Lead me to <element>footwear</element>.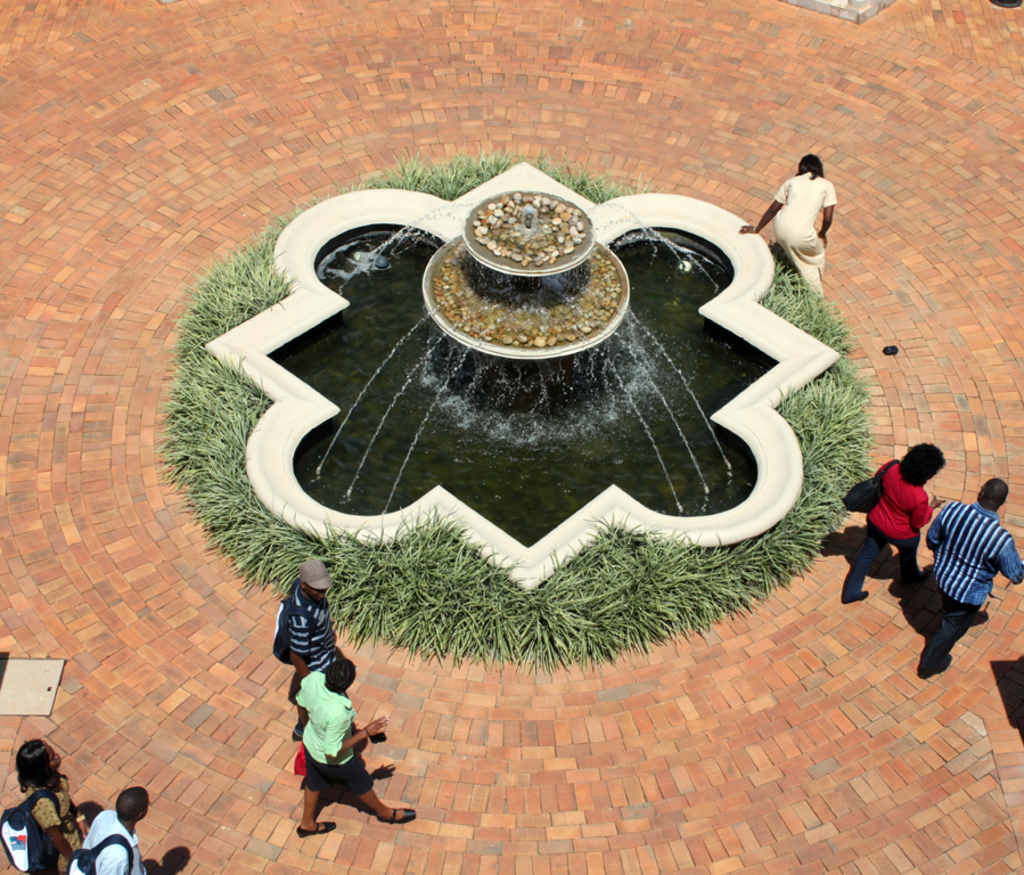
Lead to locate(287, 726, 301, 744).
